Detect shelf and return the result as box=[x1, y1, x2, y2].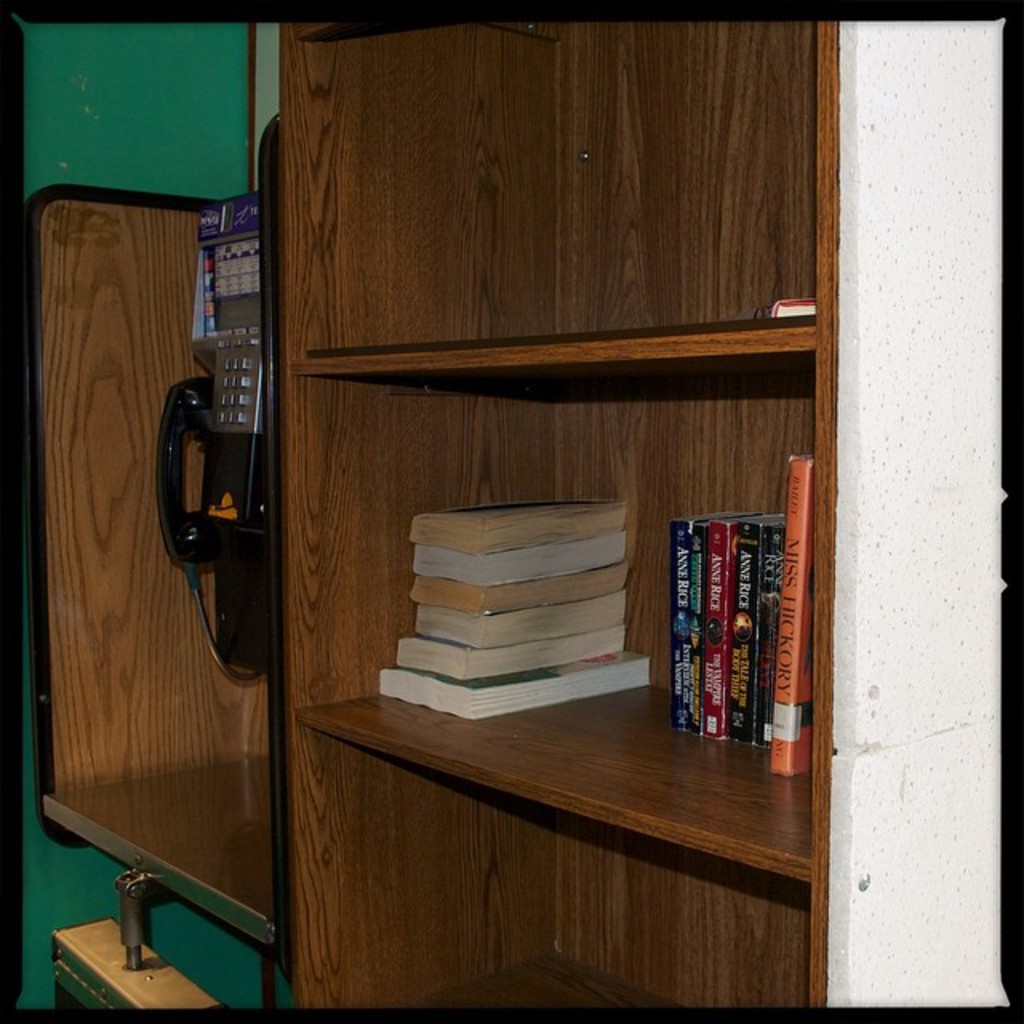
box=[286, 706, 819, 1016].
